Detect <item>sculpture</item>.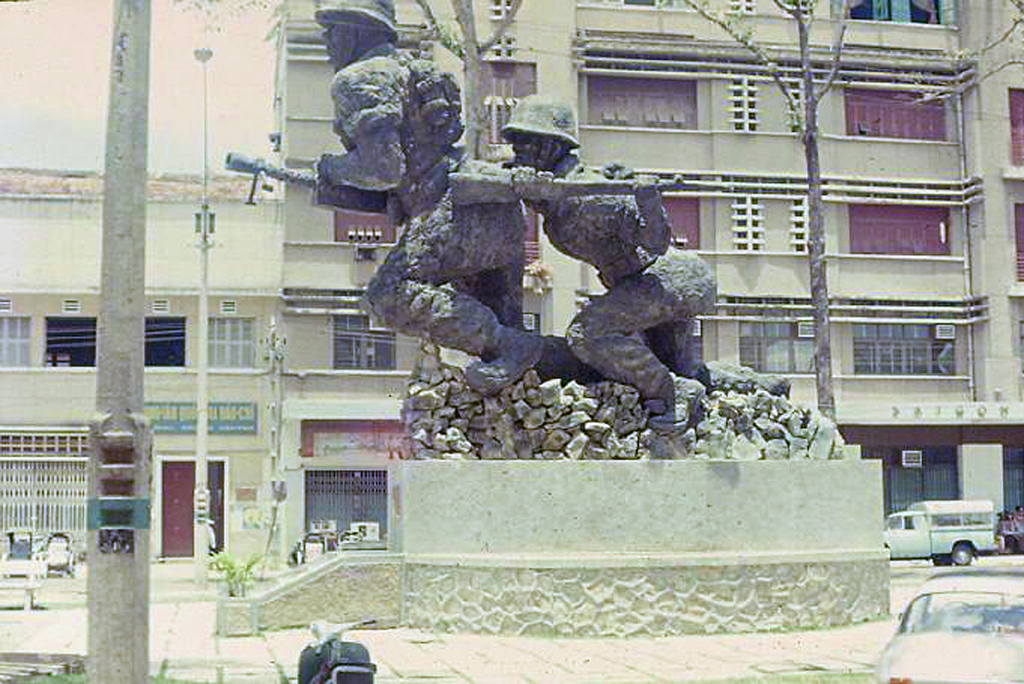
Detected at left=201, top=0, right=549, bottom=464.
